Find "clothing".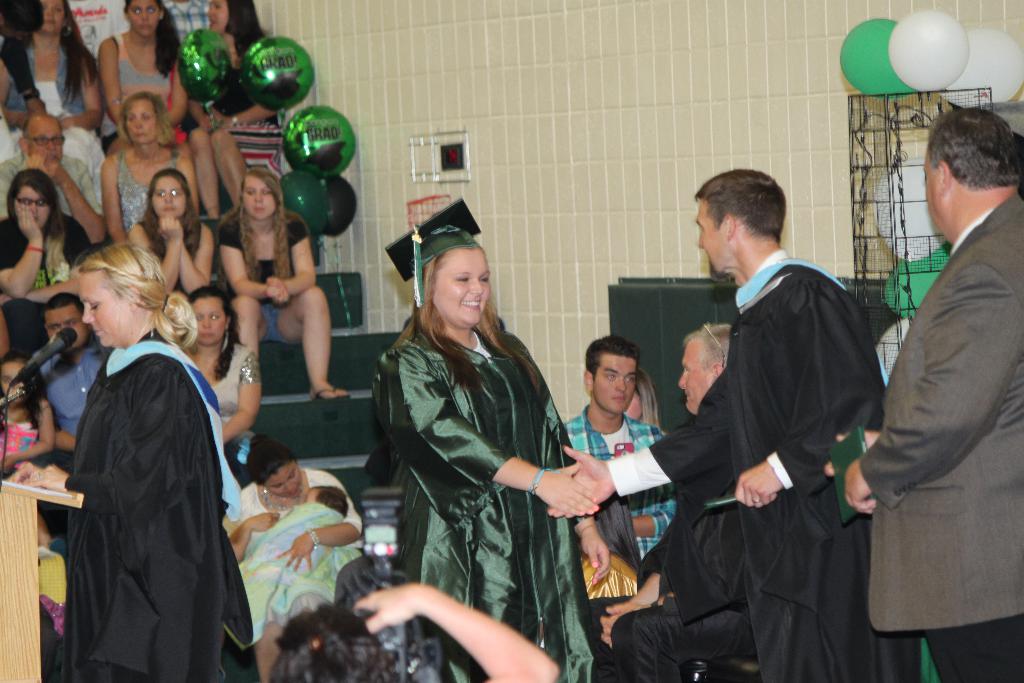
bbox=[564, 399, 675, 559].
